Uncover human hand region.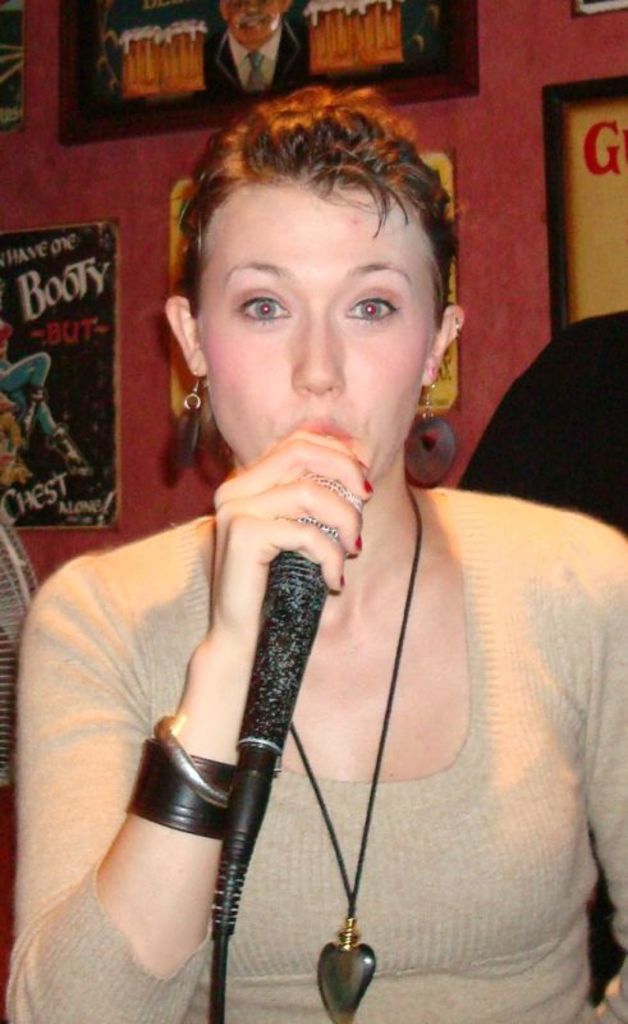
Uncovered: [198, 436, 347, 627].
